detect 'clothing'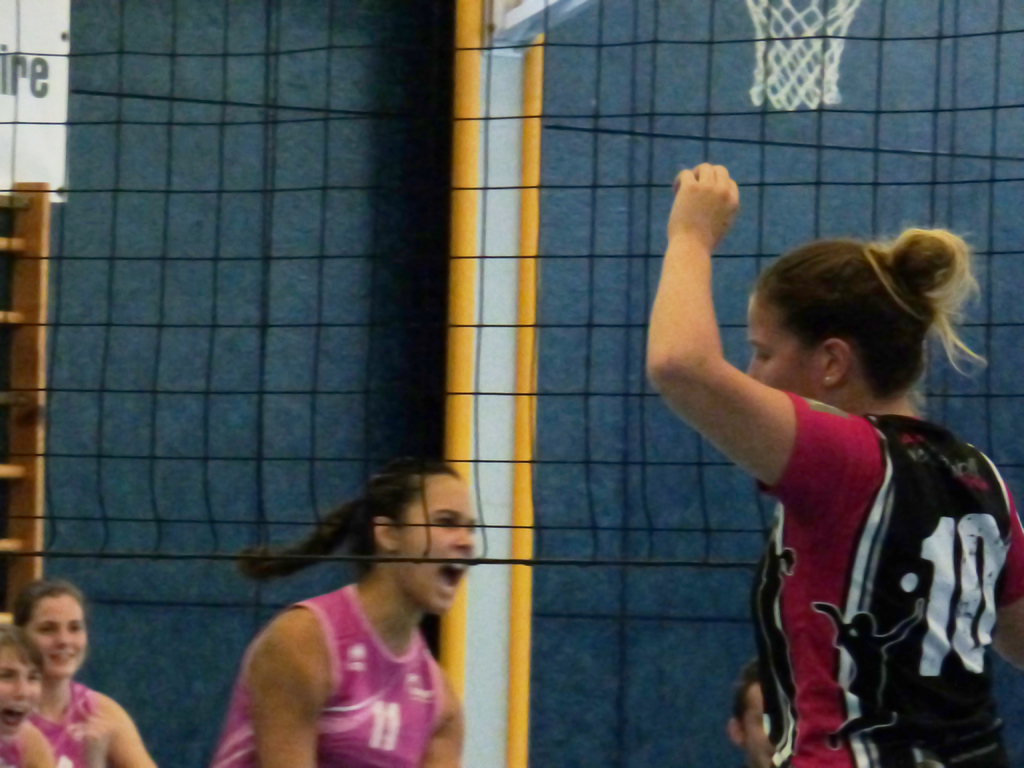
x1=221 y1=580 x2=444 y2=767
